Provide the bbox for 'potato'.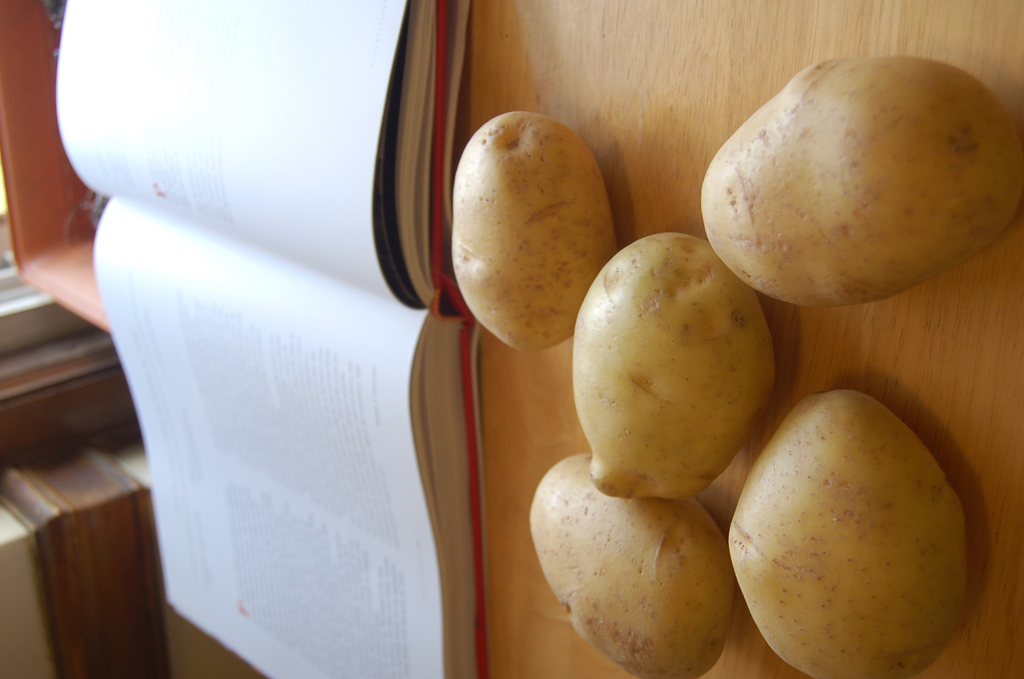
BBox(567, 228, 780, 498).
